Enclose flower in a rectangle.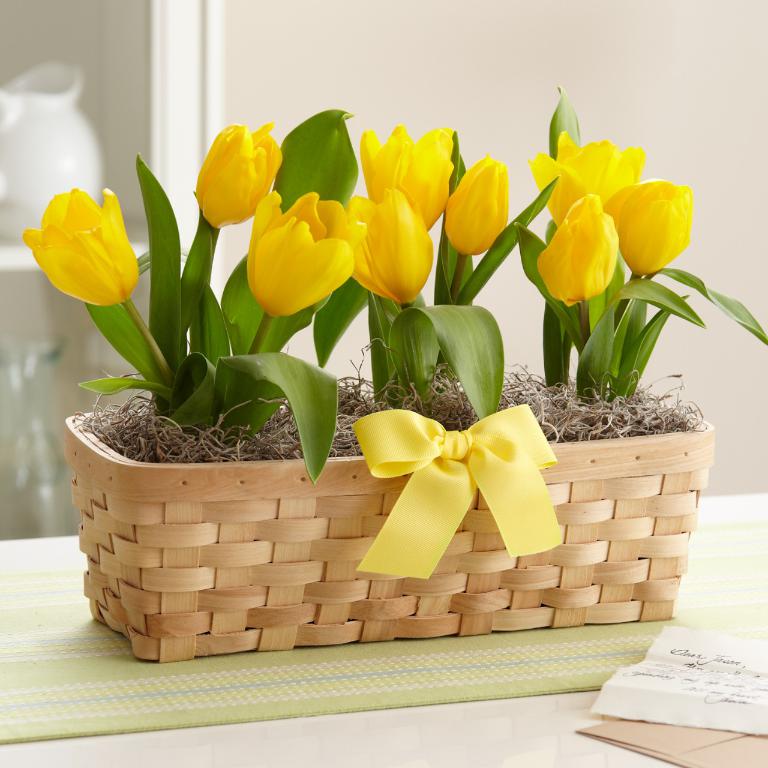
<region>23, 180, 139, 308</region>.
